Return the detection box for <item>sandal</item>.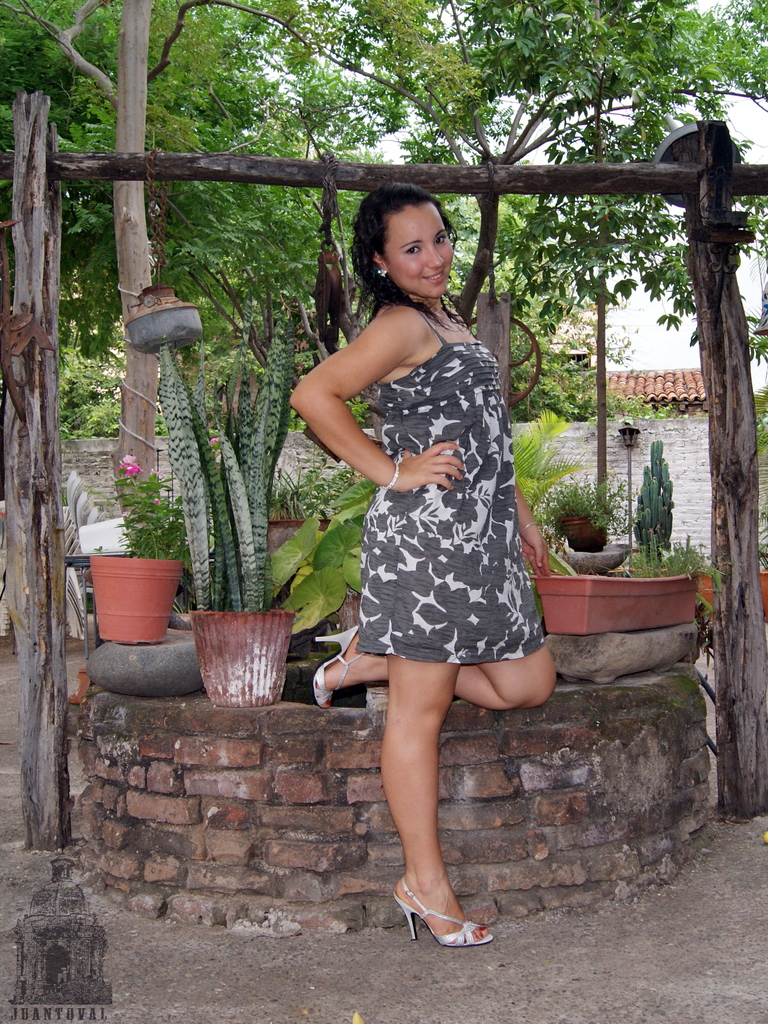
crop(313, 625, 358, 711).
